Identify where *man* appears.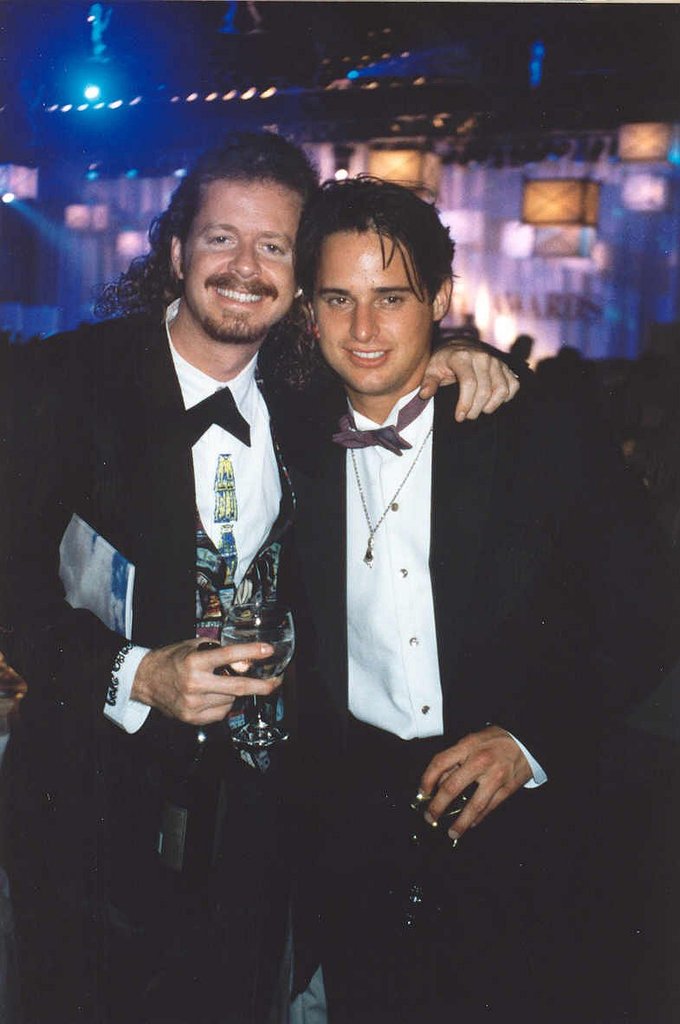
Appears at <bbox>0, 132, 528, 1023</bbox>.
